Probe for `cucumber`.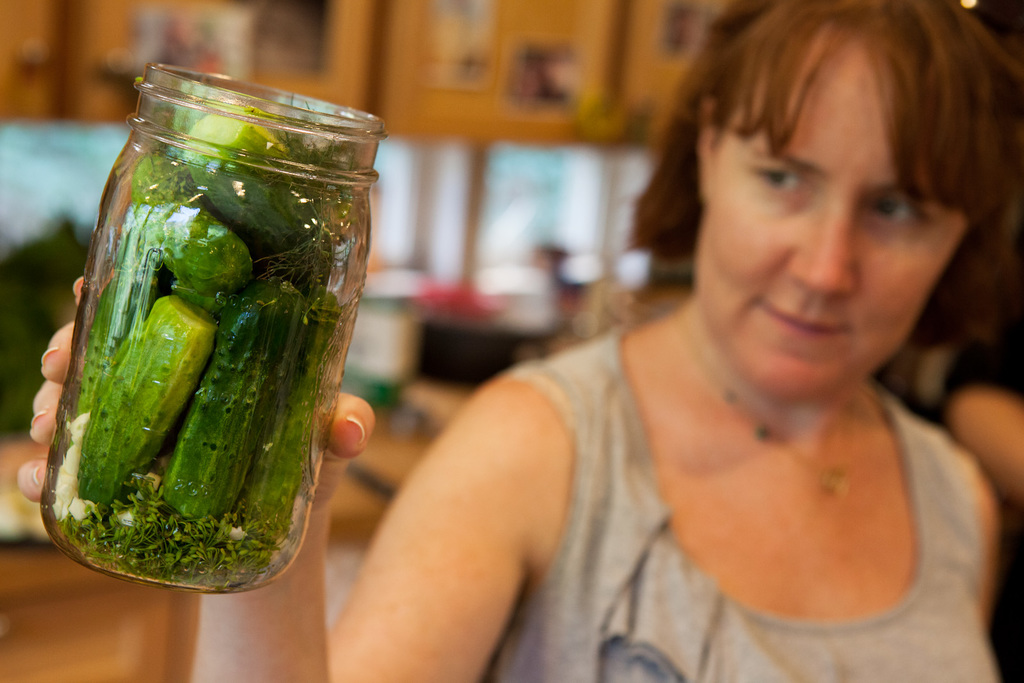
Probe result: {"x1": 157, "y1": 273, "x2": 310, "y2": 526}.
